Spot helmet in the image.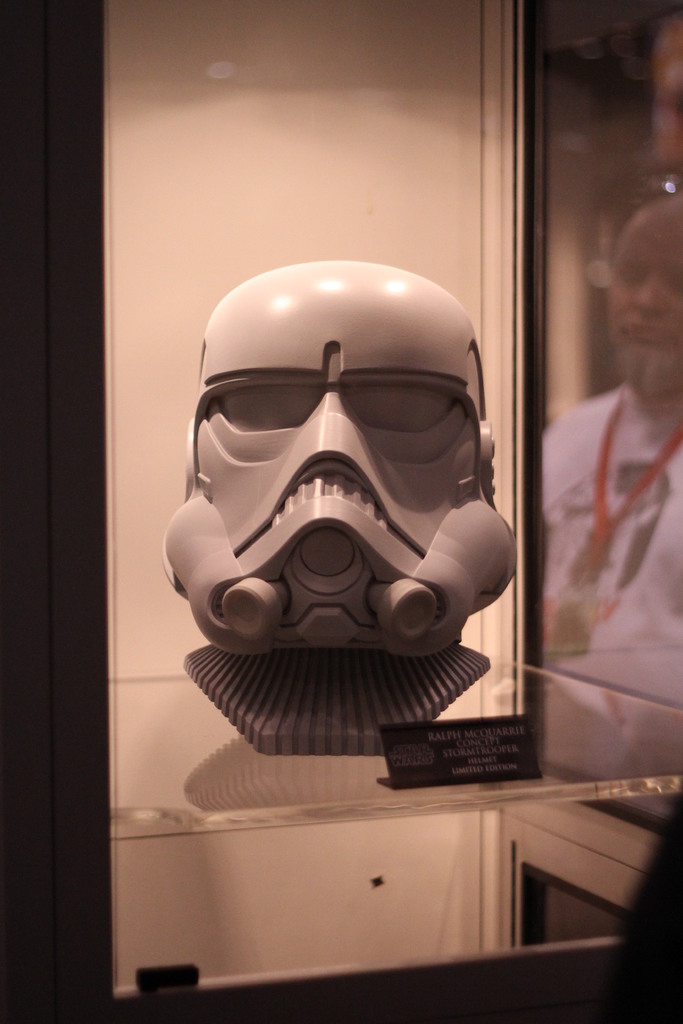
helmet found at {"x1": 163, "y1": 255, "x2": 516, "y2": 653}.
